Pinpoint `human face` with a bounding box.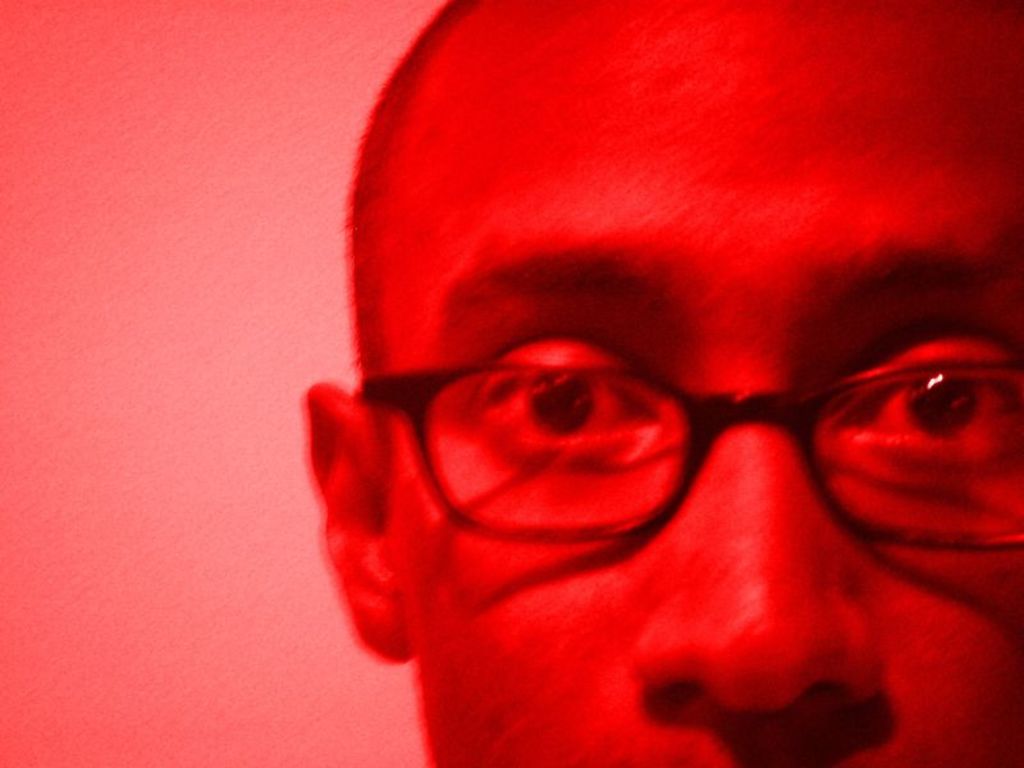
(371,0,1023,767).
